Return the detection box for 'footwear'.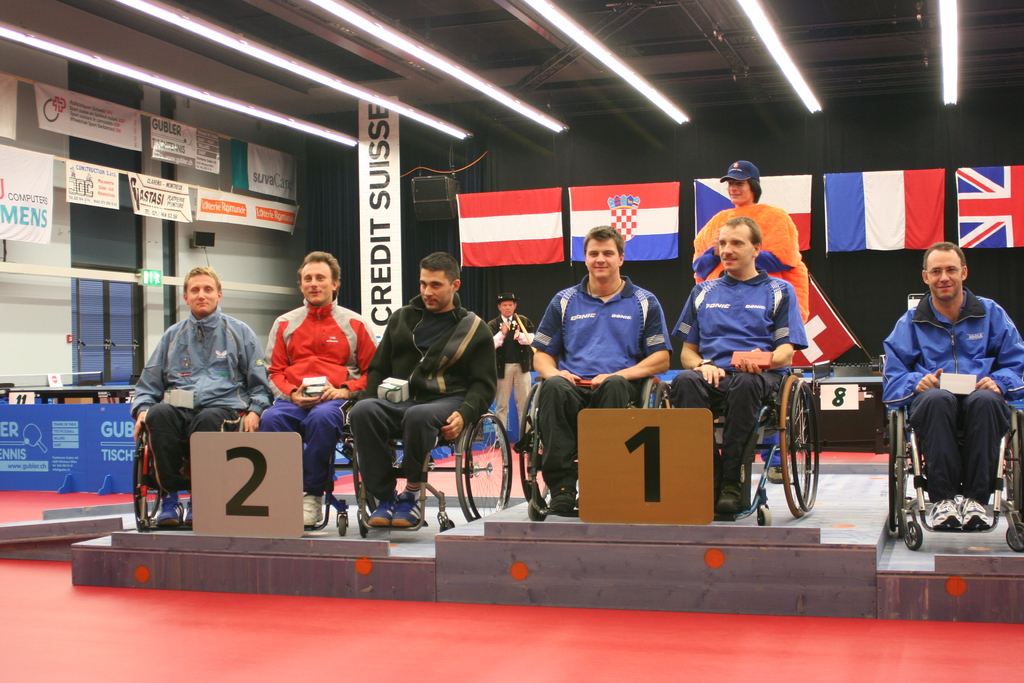
(x1=932, y1=496, x2=961, y2=529).
